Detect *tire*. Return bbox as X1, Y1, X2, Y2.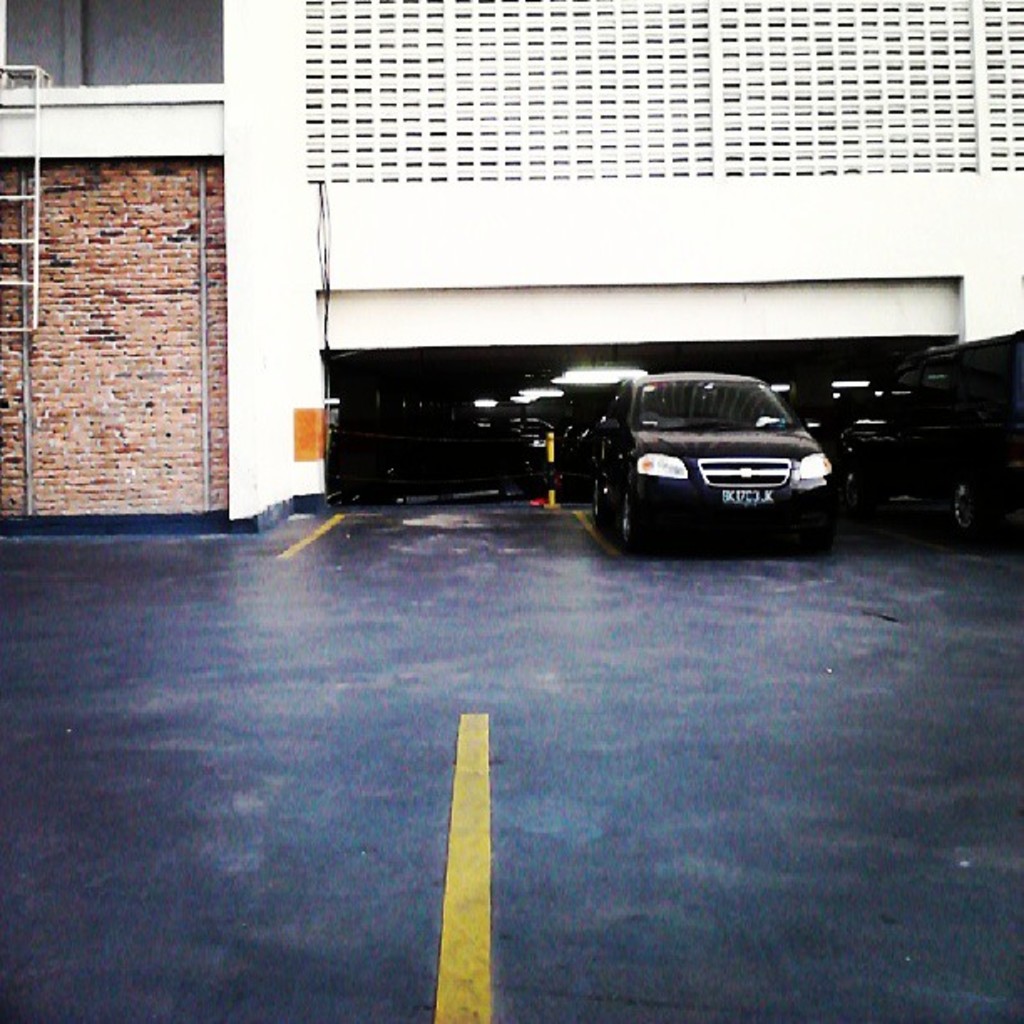
621, 480, 639, 547.
